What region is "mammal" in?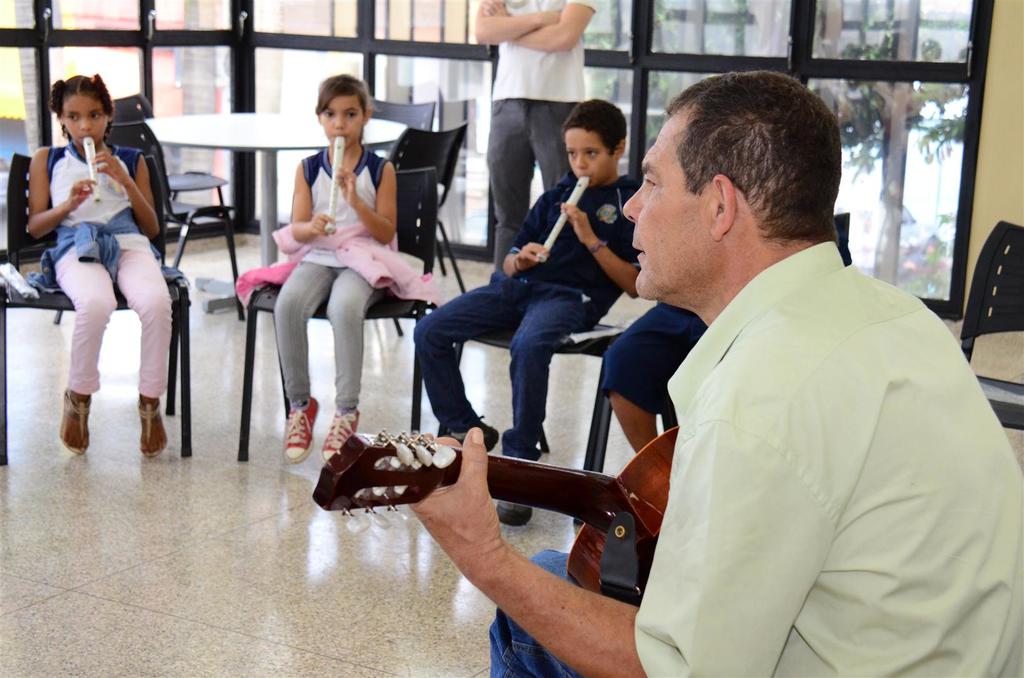
3:74:184:438.
